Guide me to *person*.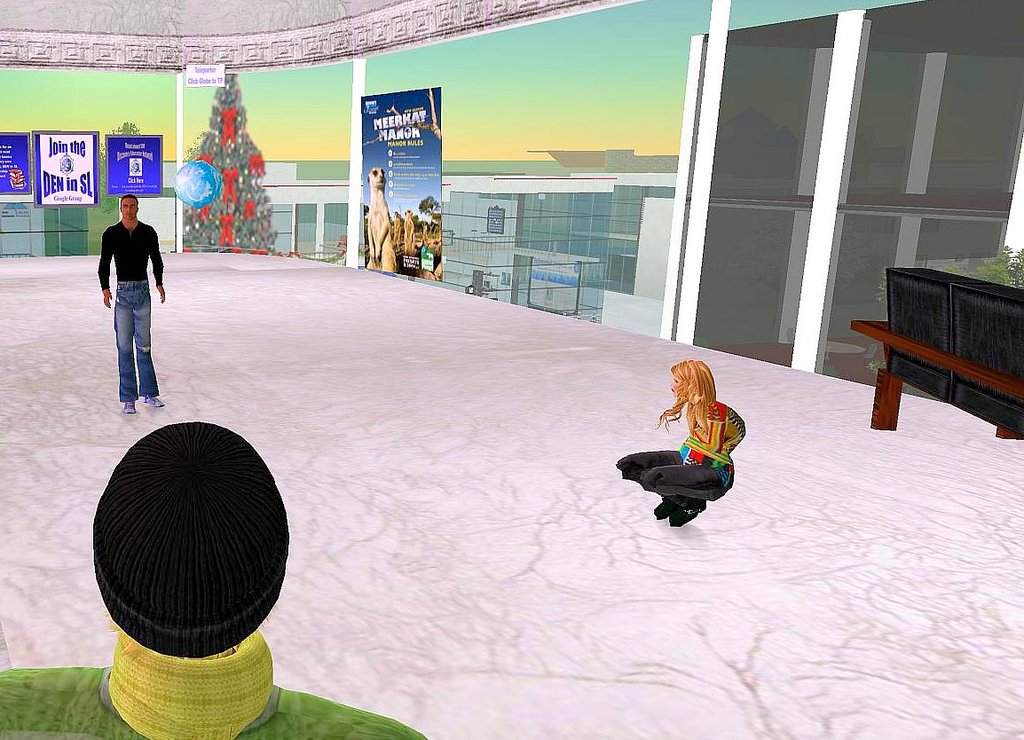
Guidance: <box>98,198,168,413</box>.
